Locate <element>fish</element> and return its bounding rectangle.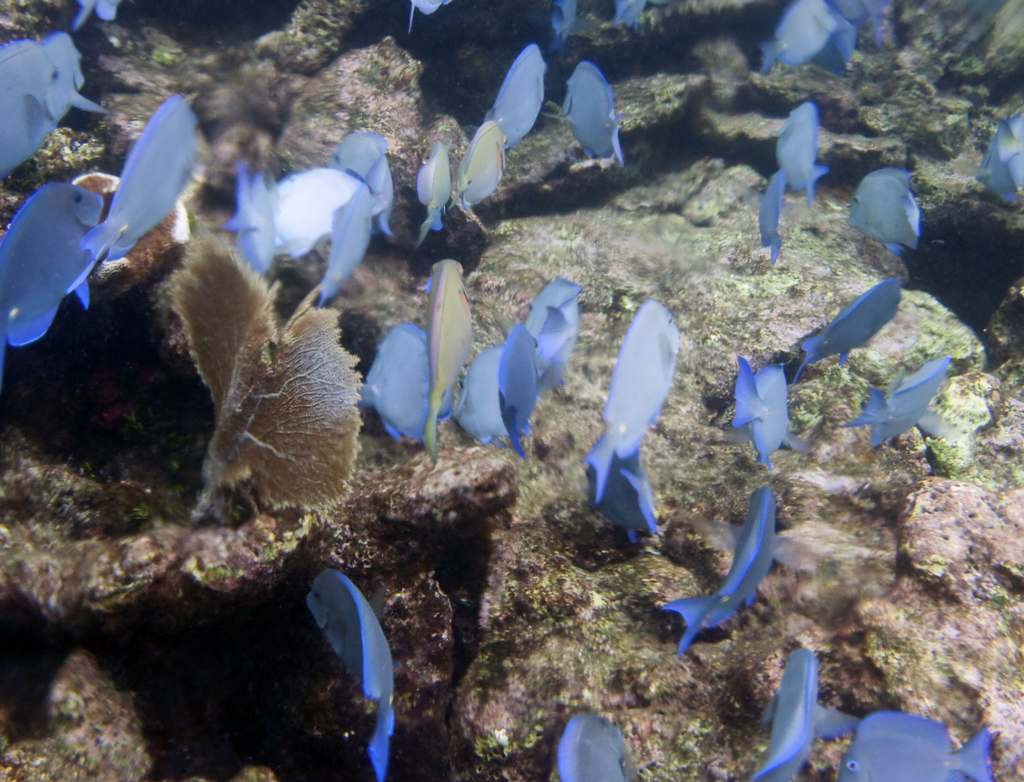
bbox(526, 280, 583, 386).
